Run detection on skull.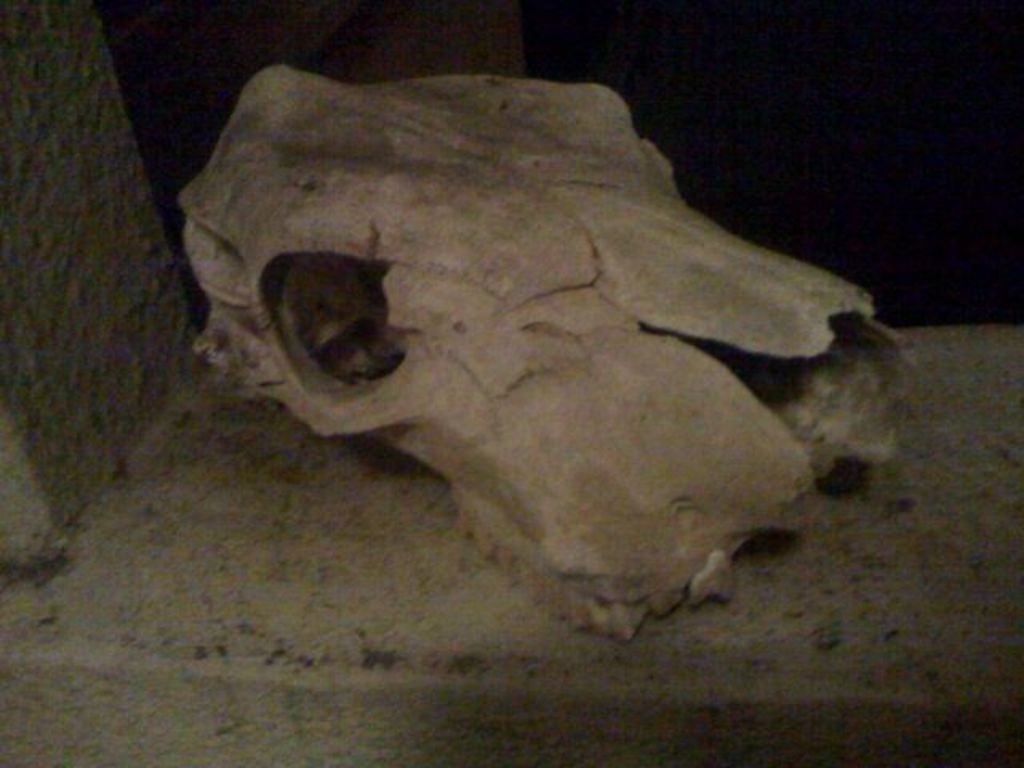
Result: box(179, 64, 917, 637).
